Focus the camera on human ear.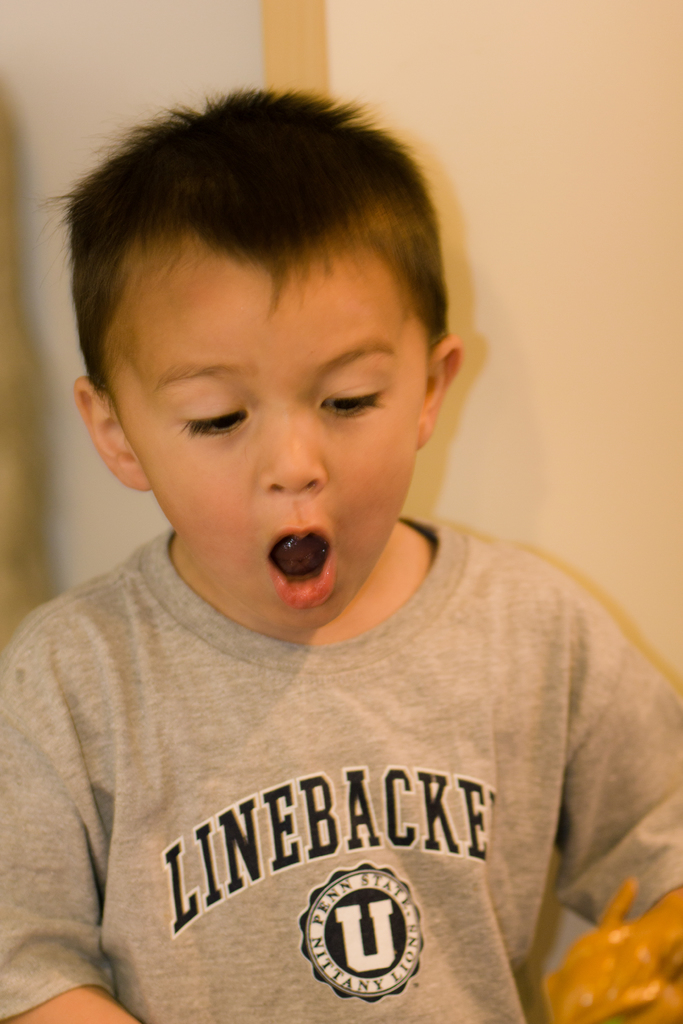
Focus region: 415:331:463:450.
